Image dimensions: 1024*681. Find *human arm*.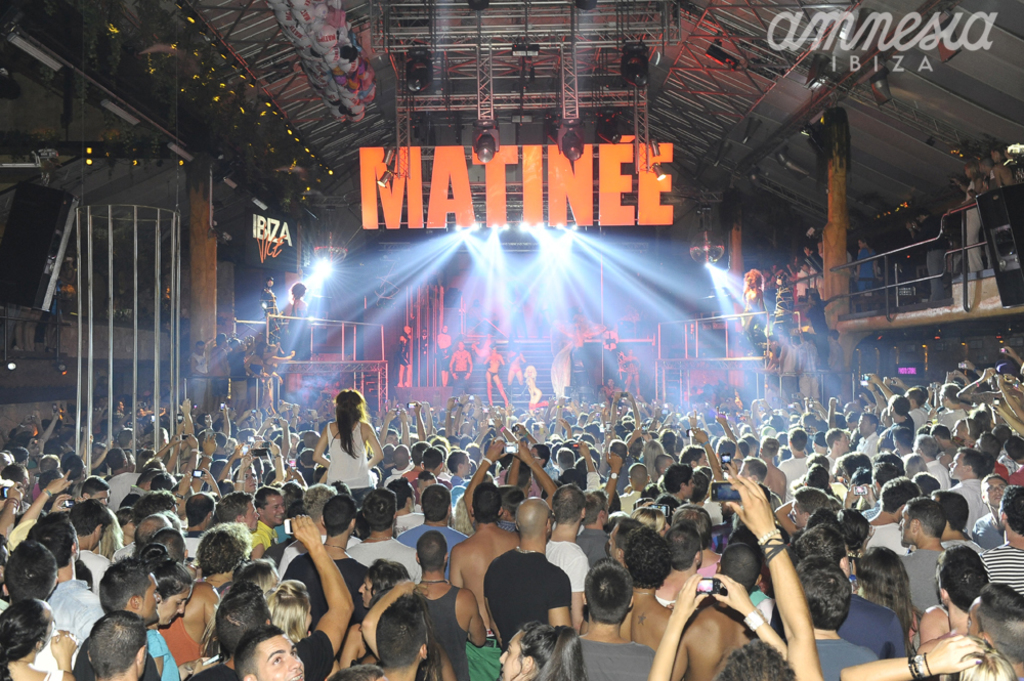
locate(271, 406, 296, 480).
